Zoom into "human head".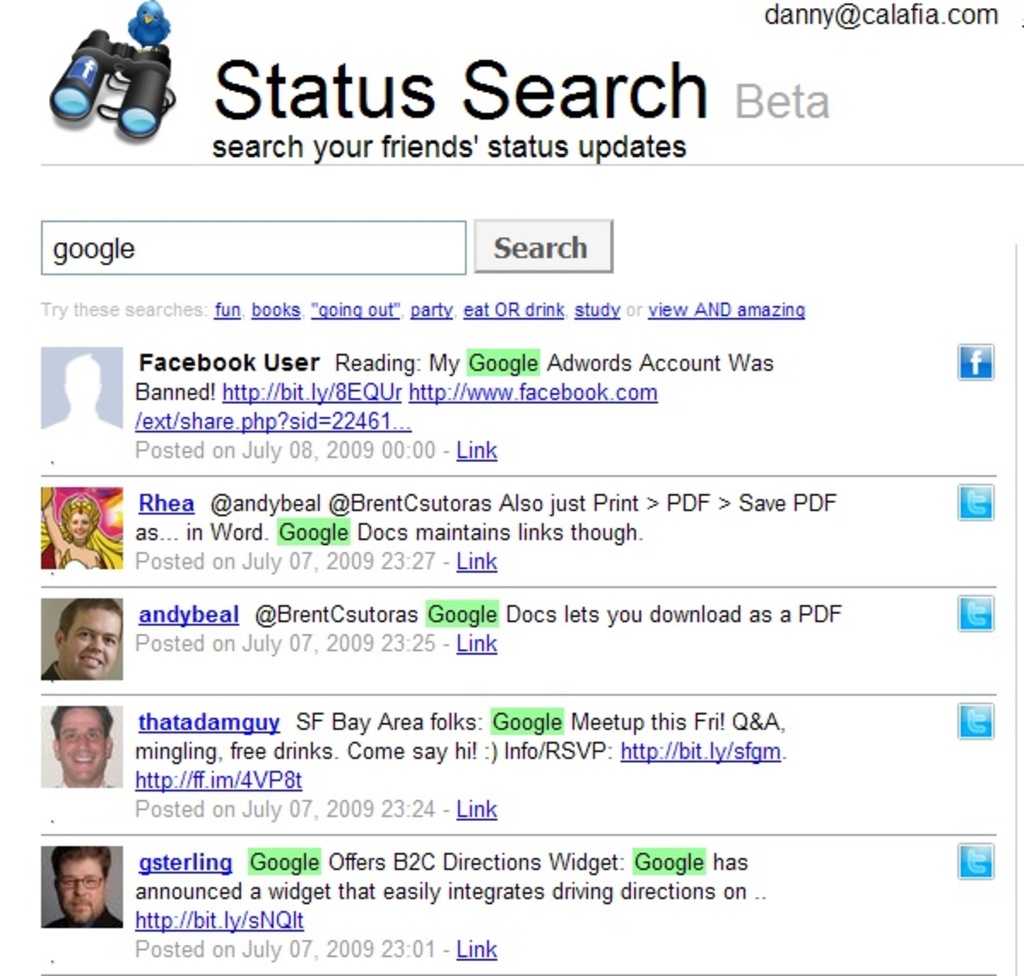
Zoom target: BBox(48, 850, 111, 926).
